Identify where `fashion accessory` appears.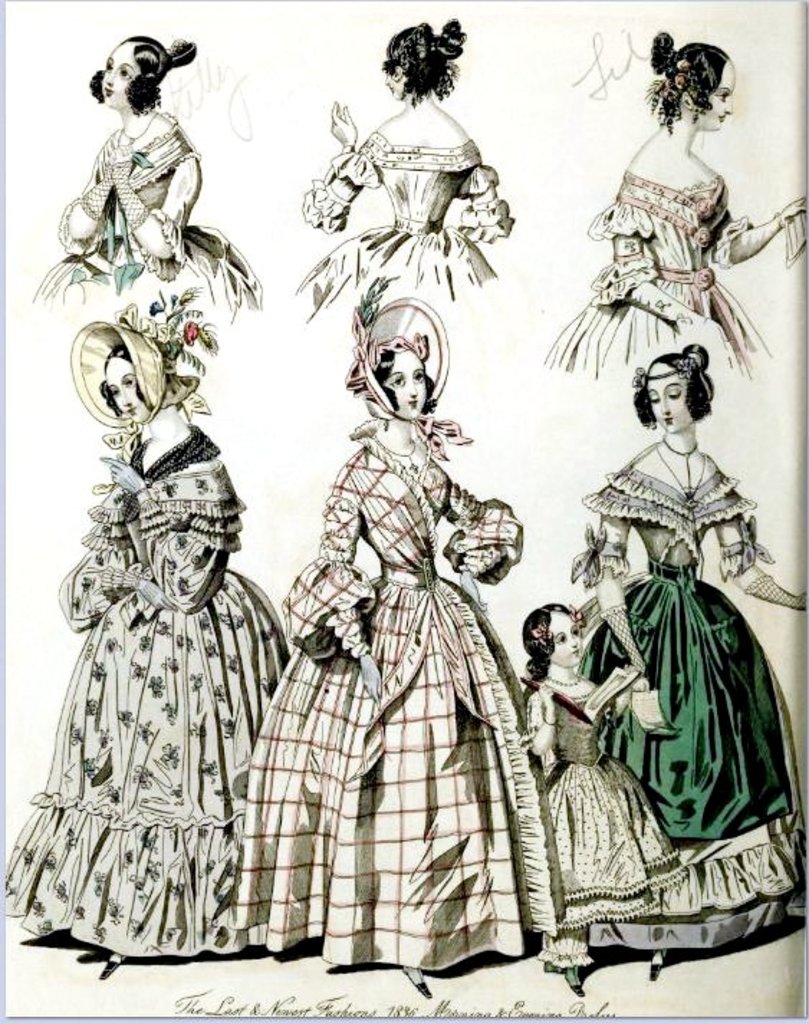
Appears at pyautogui.locateOnScreen(68, 283, 216, 452).
